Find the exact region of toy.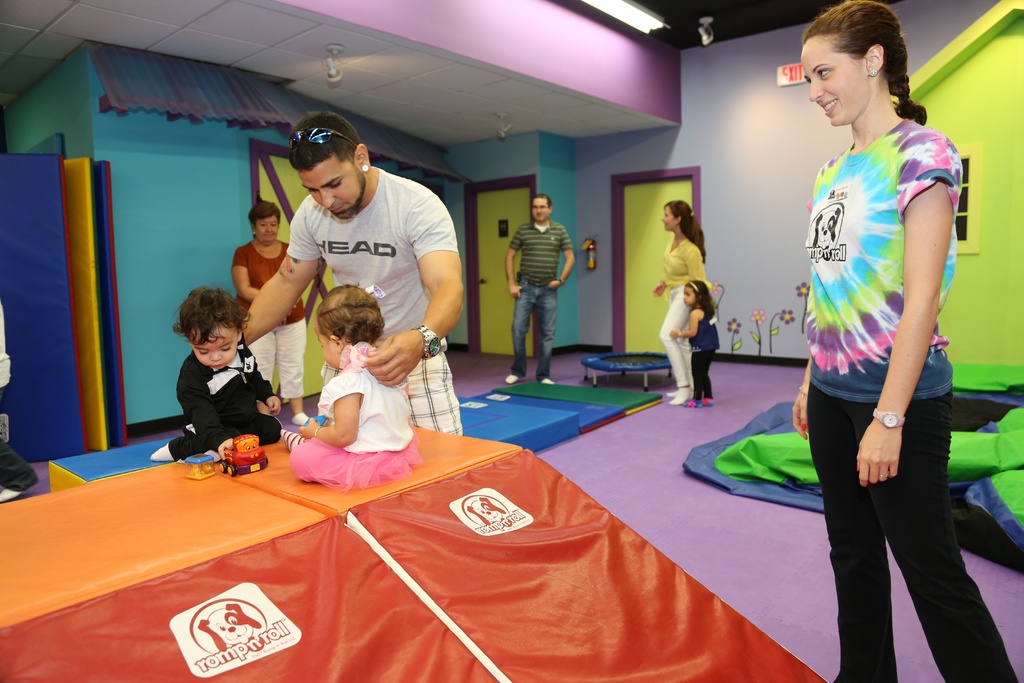
Exact region: 764 309 796 355.
